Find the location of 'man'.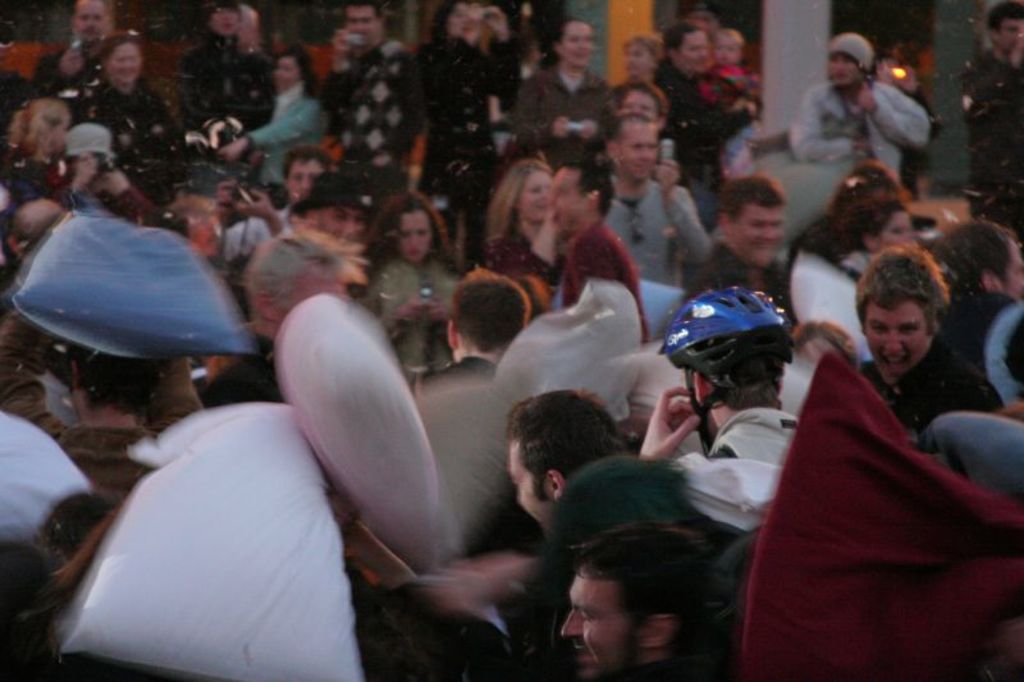
Location: [534,151,643,337].
